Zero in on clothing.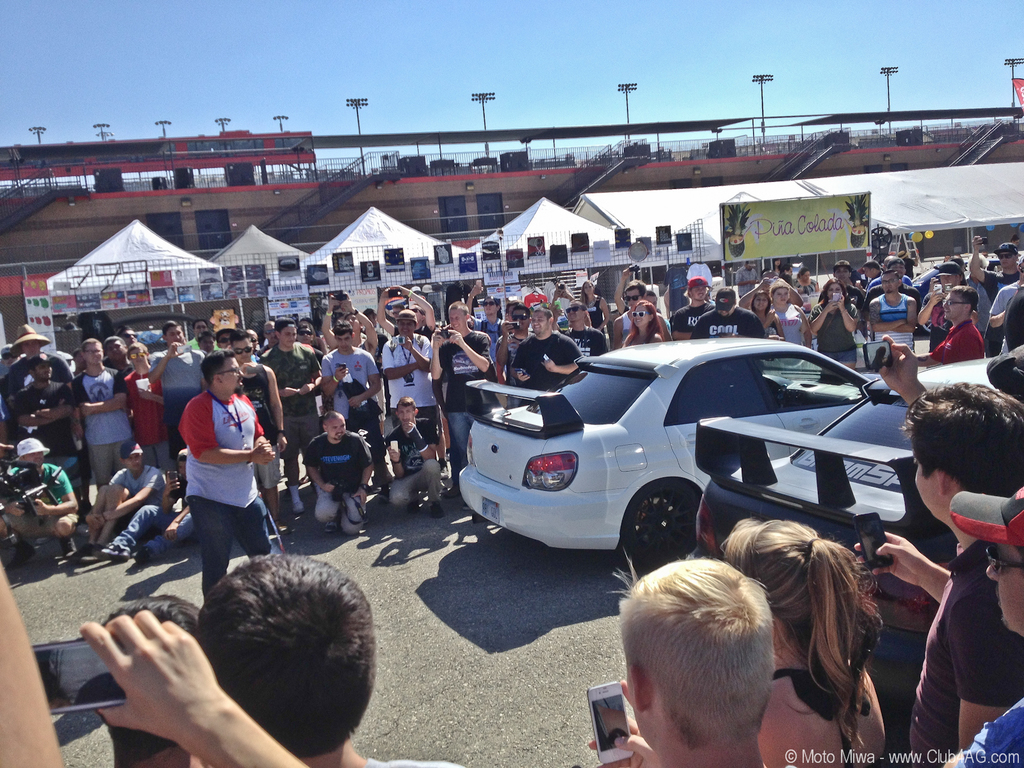
Zeroed in: x1=733, y1=266, x2=756, y2=301.
